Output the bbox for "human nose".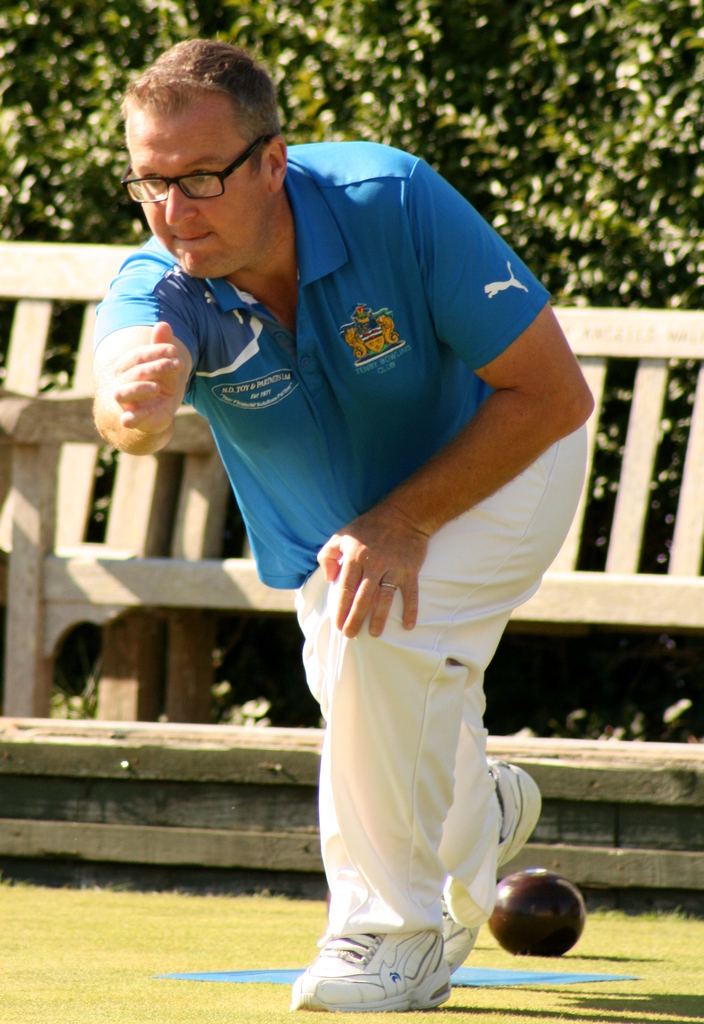
{"x1": 167, "y1": 175, "x2": 191, "y2": 234}.
